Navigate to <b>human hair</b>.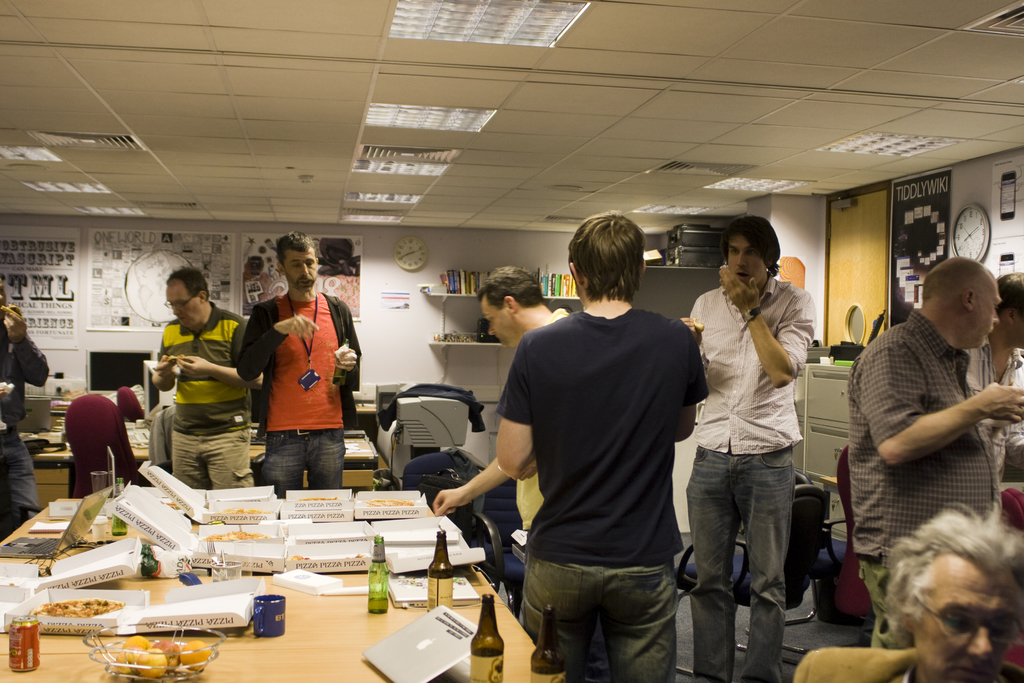
Navigation target: 477:267:546:309.
